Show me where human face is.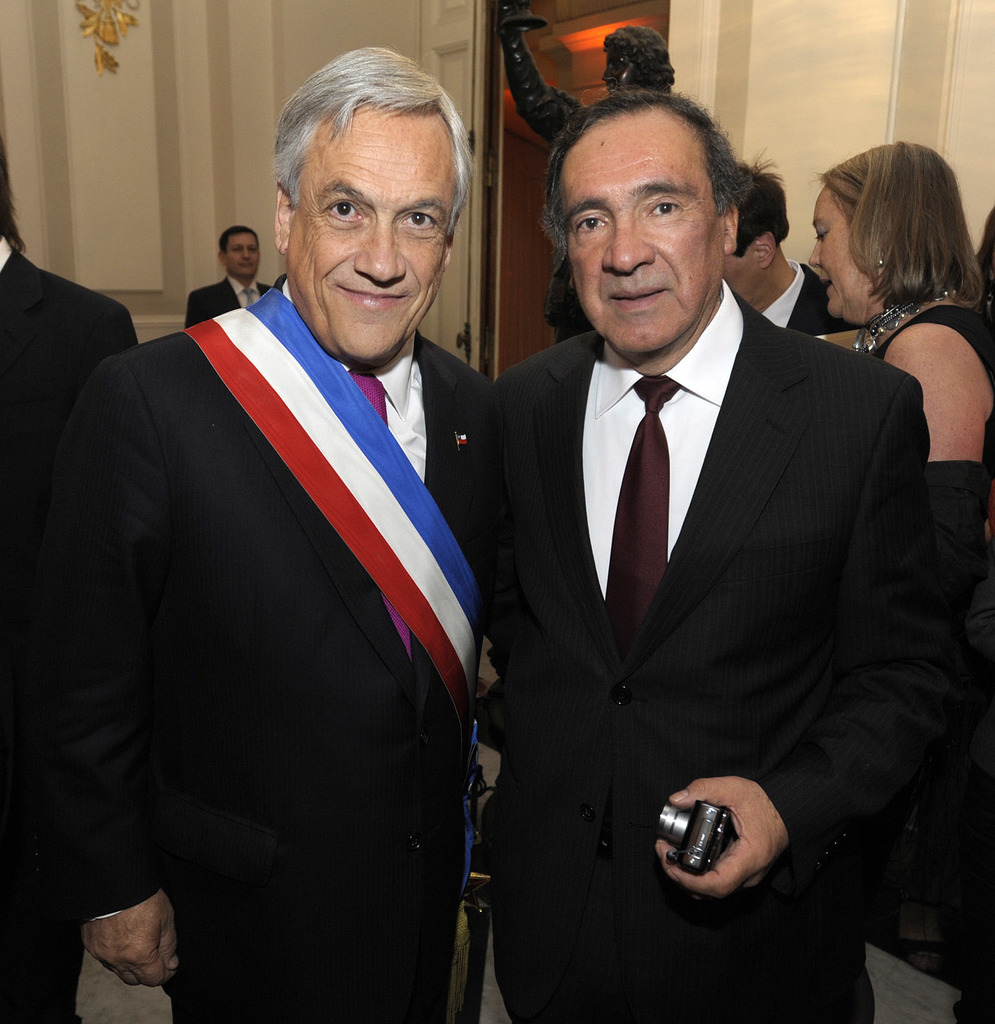
human face is at rect(228, 233, 260, 283).
